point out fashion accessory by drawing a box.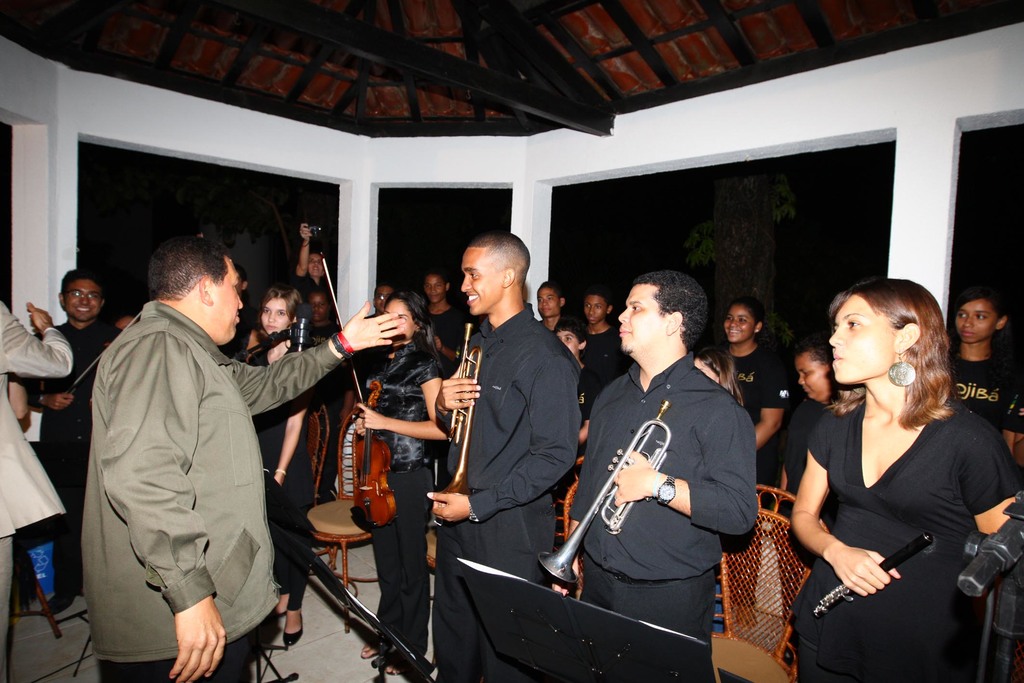
select_region(386, 664, 401, 675).
